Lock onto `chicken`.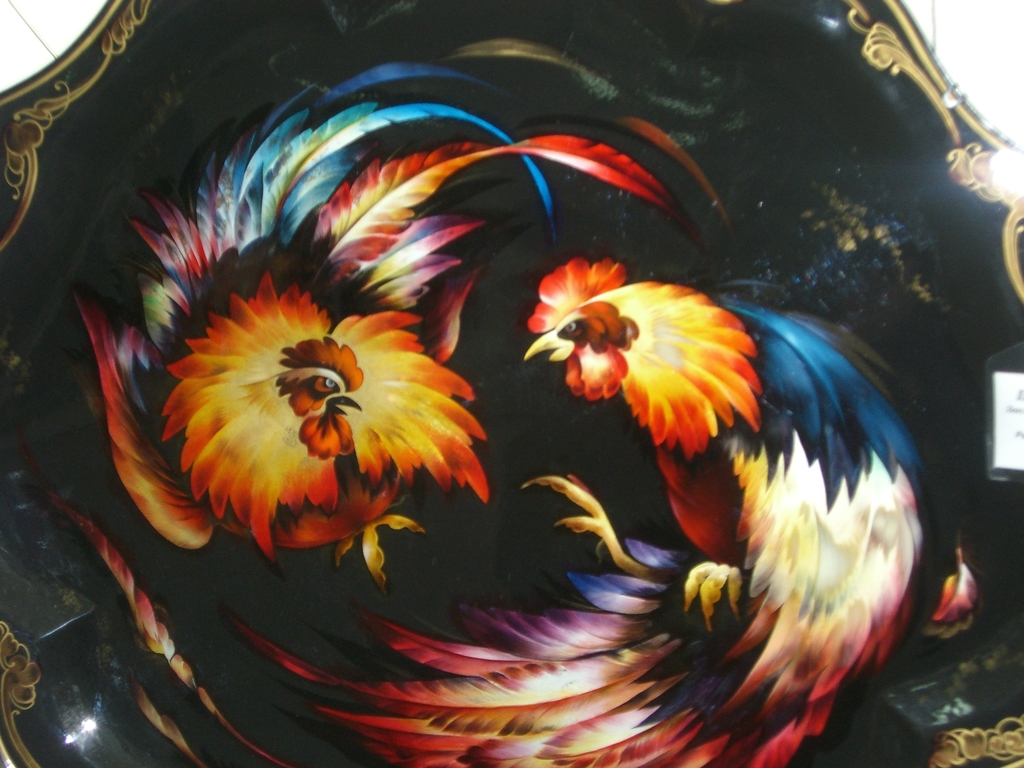
Locked: [78, 58, 758, 591].
